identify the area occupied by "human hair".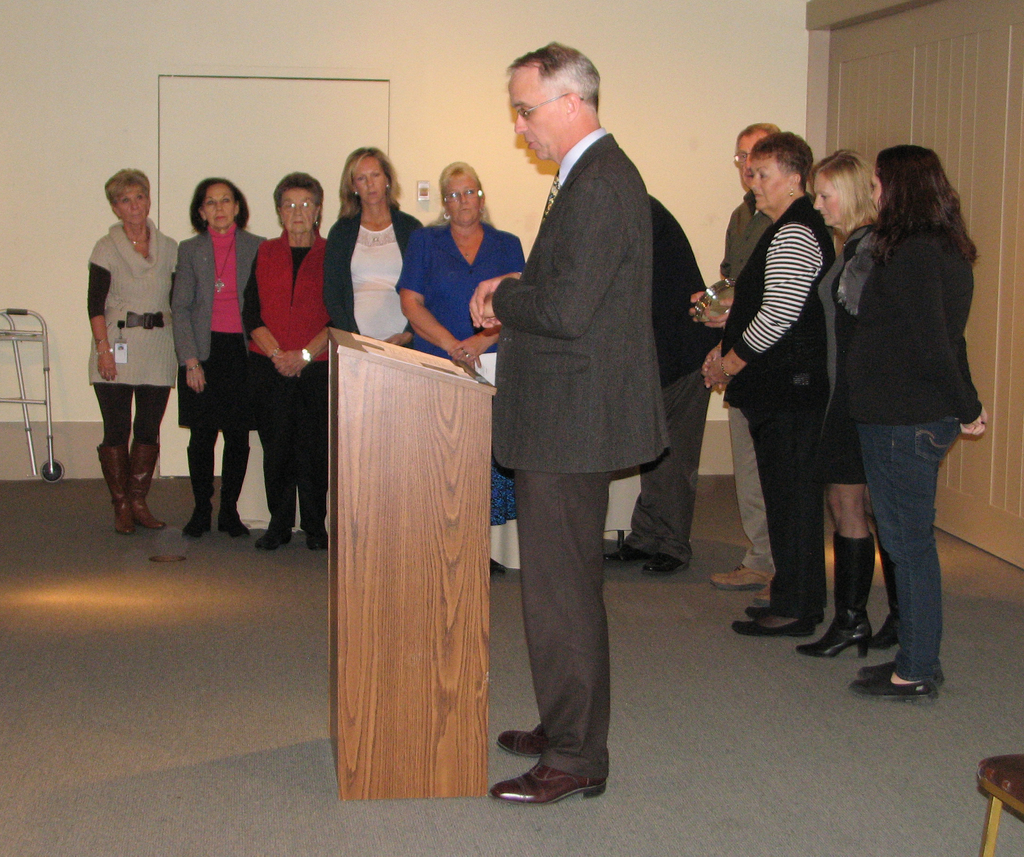
Area: bbox(337, 144, 401, 219).
